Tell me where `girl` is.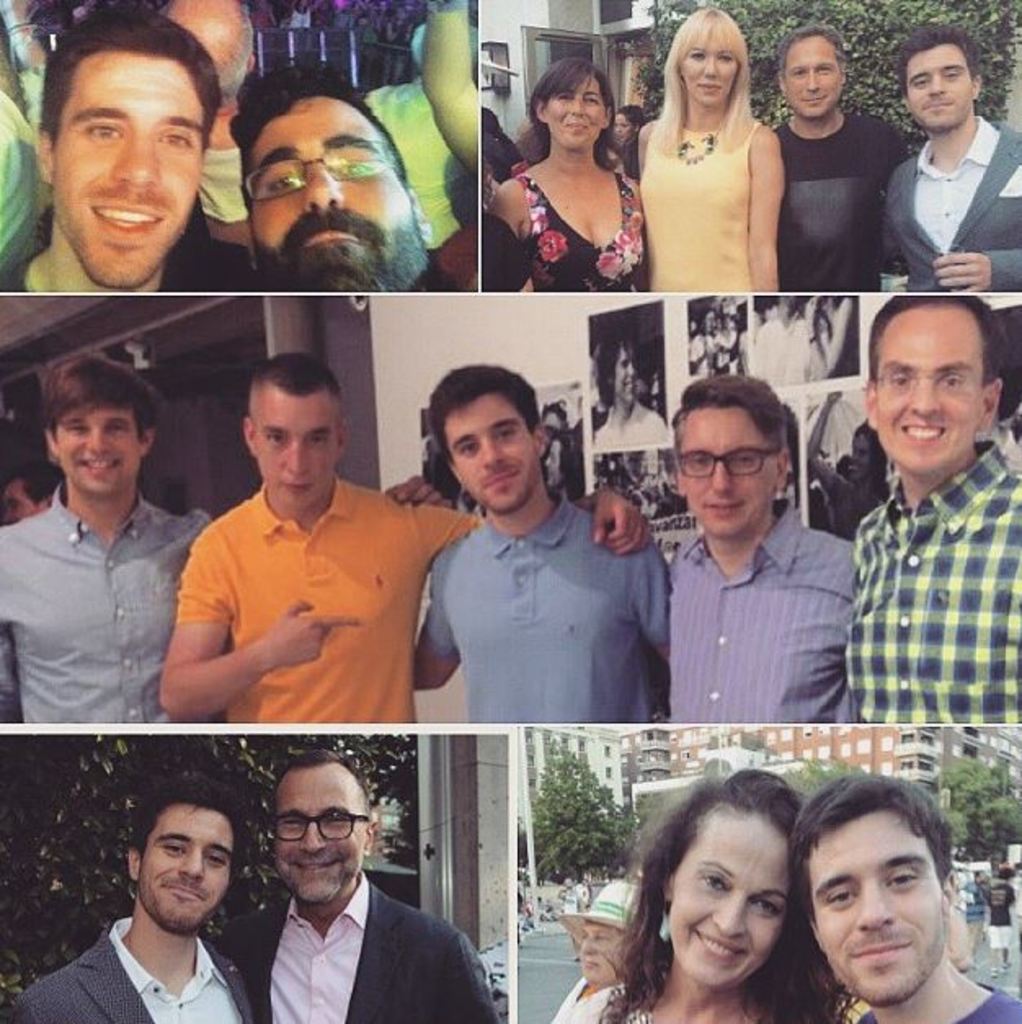
`girl` is at crop(485, 56, 645, 297).
